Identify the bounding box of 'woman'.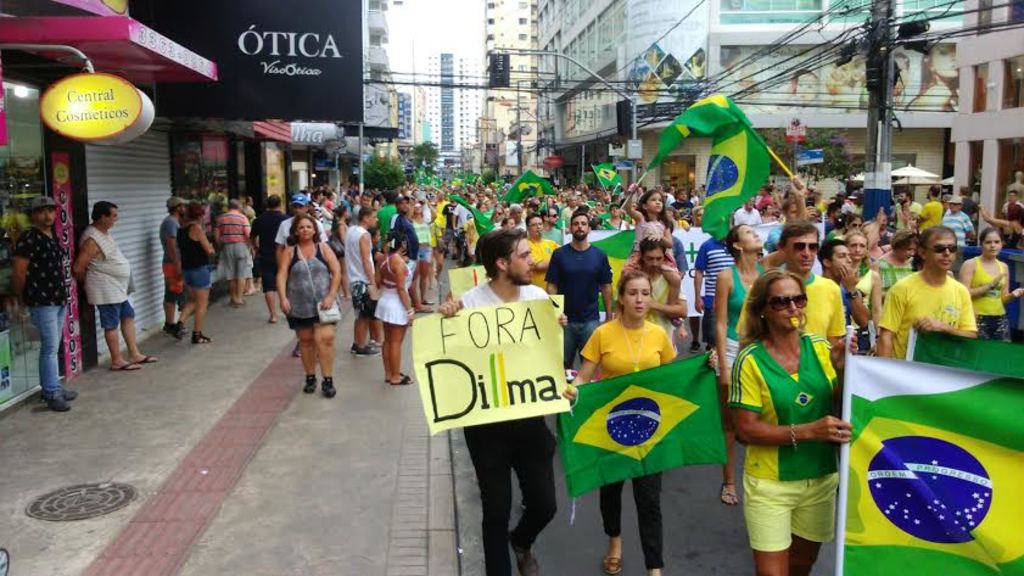
<bbox>173, 200, 216, 347</bbox>.
